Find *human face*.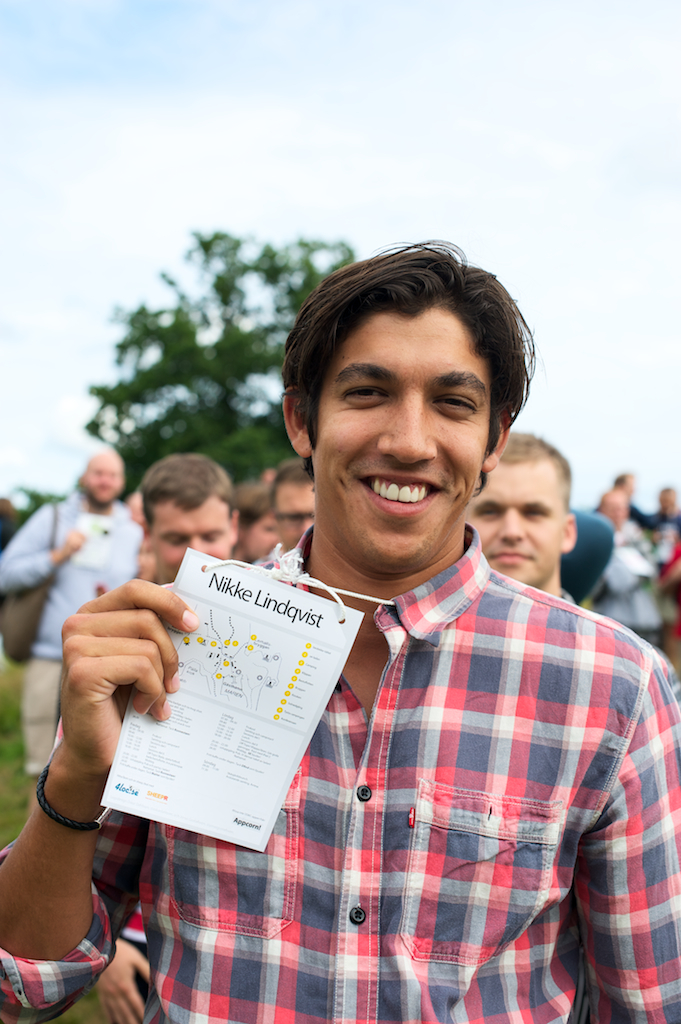
(272,483,315,547).
